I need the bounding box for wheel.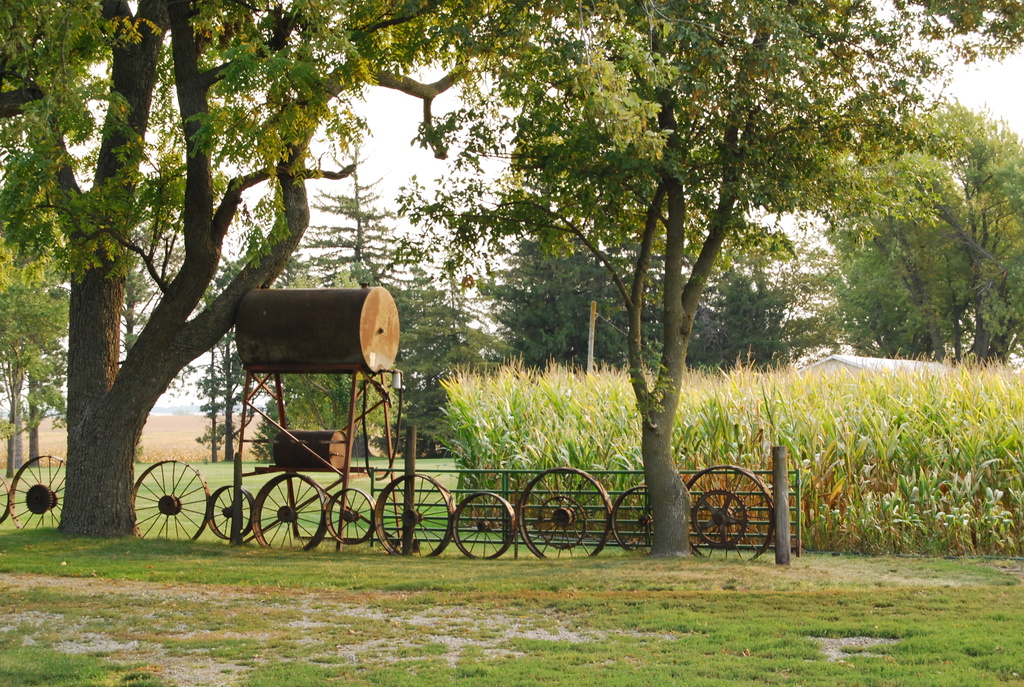
Here it is: l=253, t=473, r=328, b=556.
